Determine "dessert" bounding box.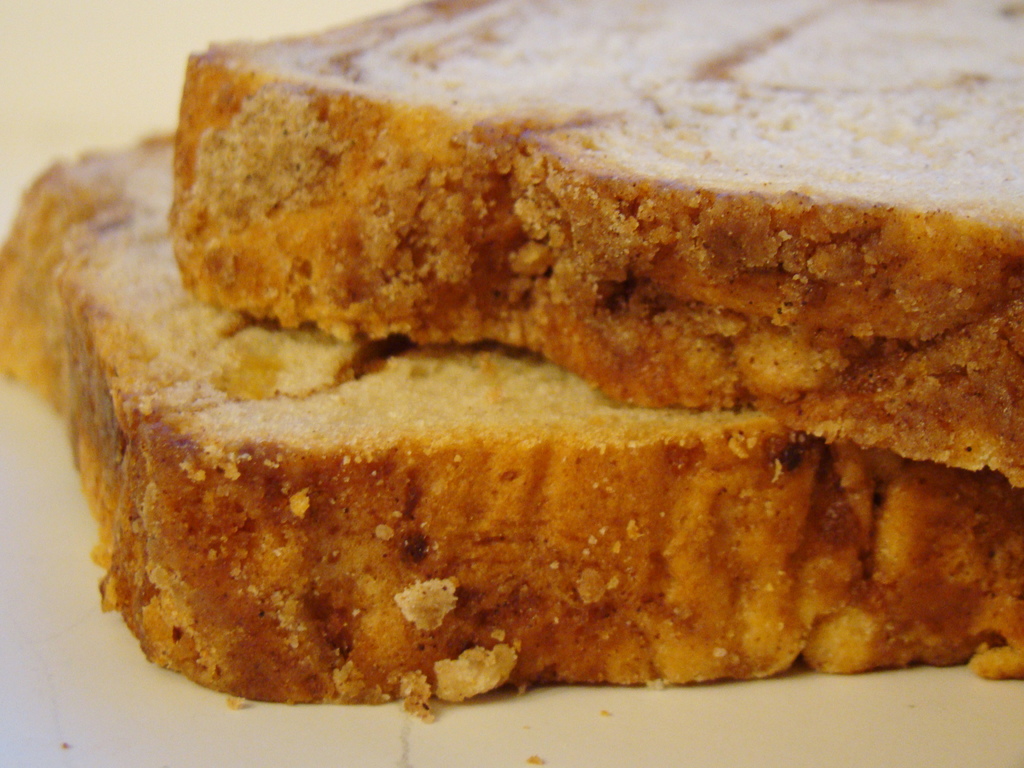
Determined: [23, 88, 975, 746].
